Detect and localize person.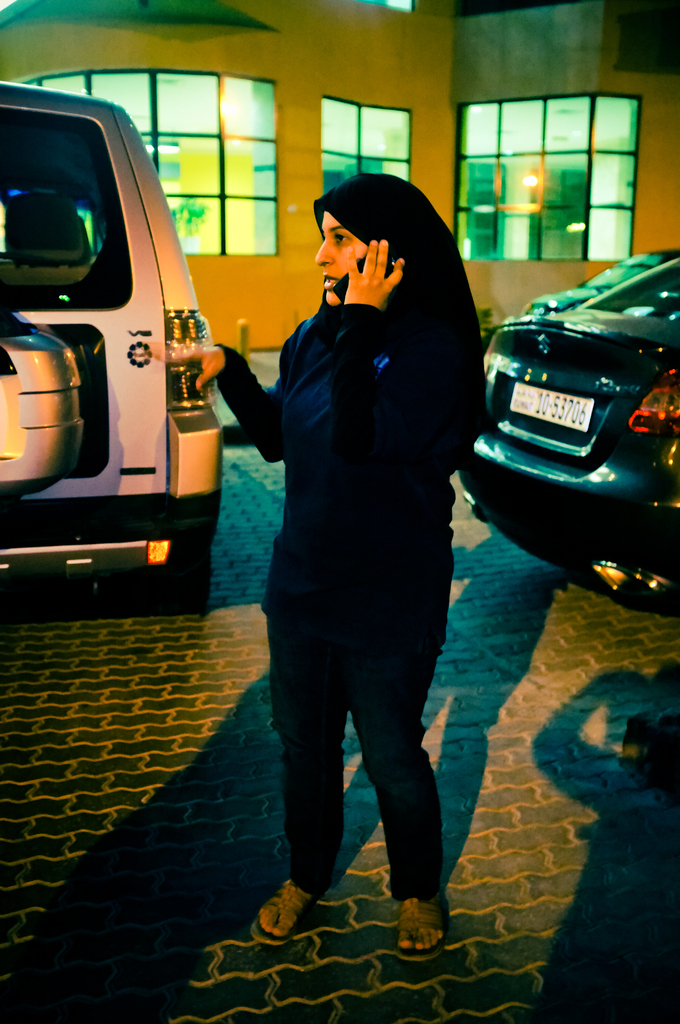
Localized at (195,156,467,987).
